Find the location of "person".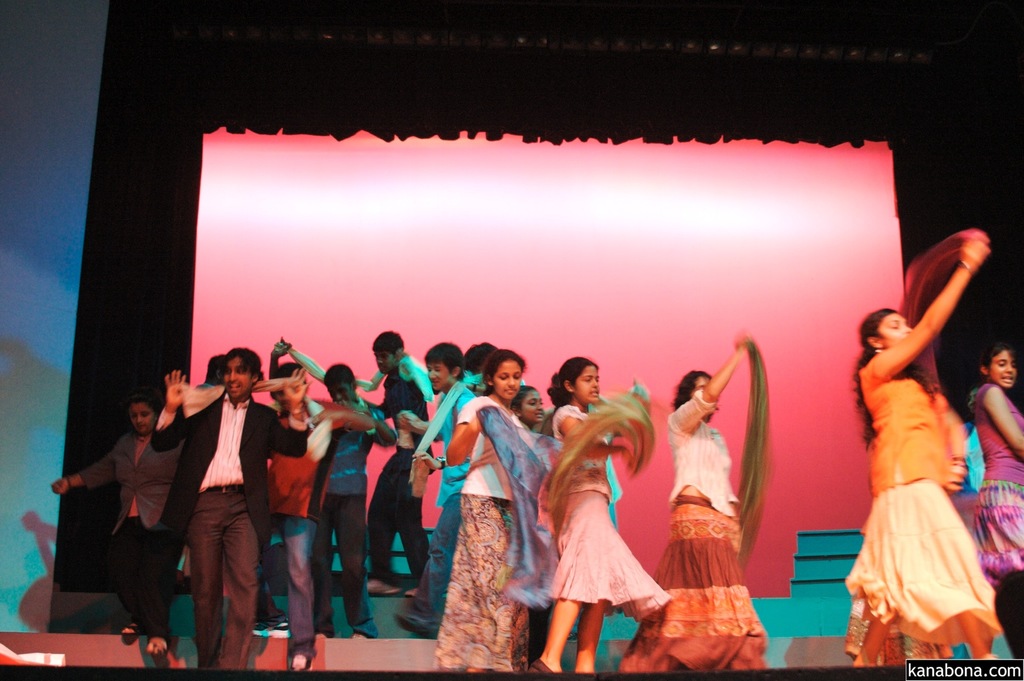
Location: rect(43, 393, 153, 639).
